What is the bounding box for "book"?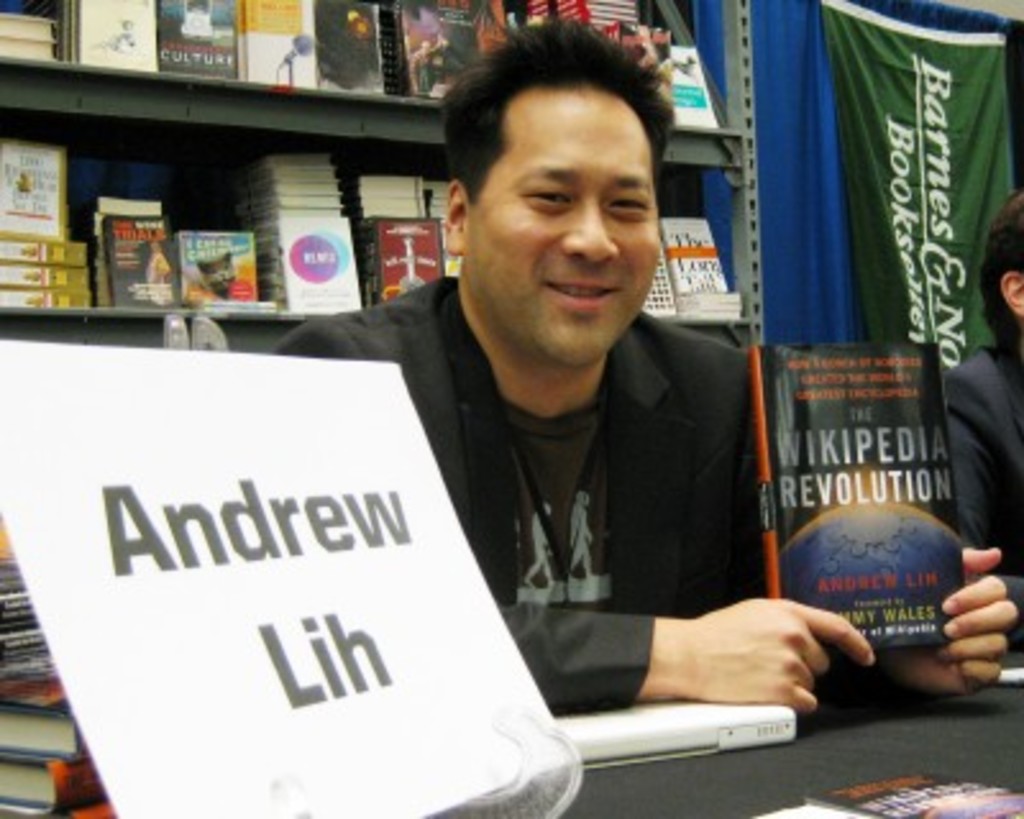
0:141:79:238.
